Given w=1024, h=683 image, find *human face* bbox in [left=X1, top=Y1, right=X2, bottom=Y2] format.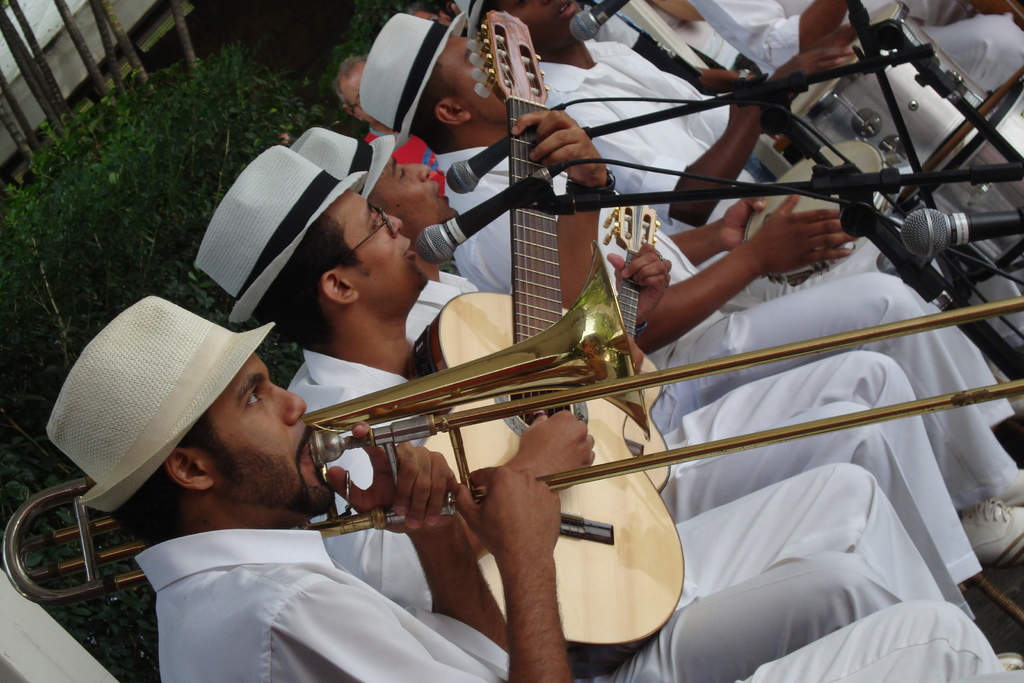
[left=493, top=0, right=594, bottom=45].
